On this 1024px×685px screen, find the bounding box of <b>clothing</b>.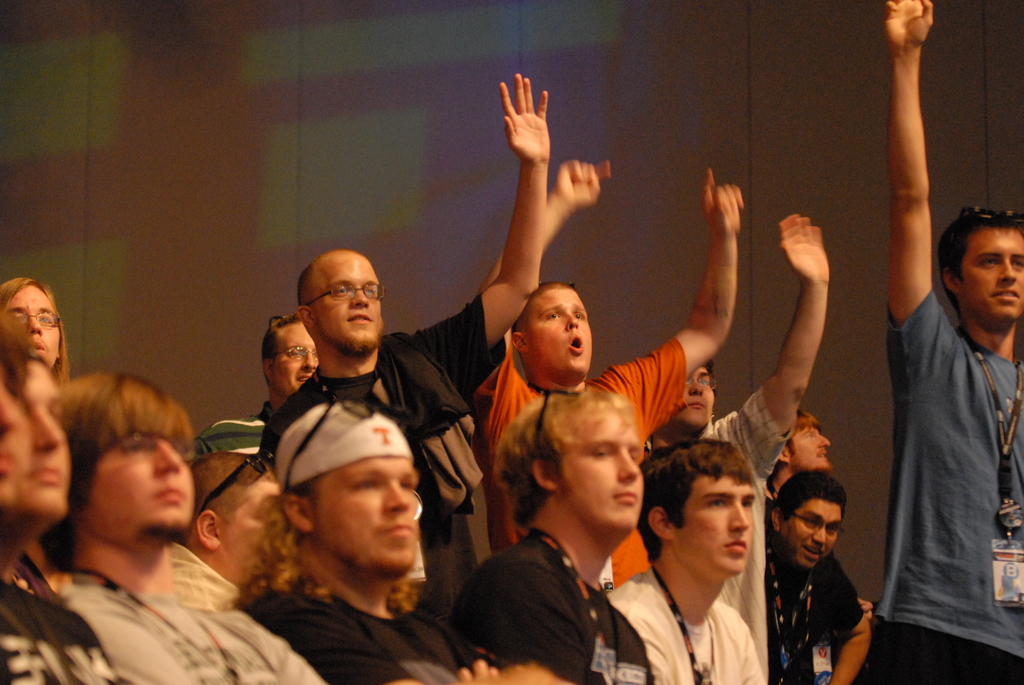
Bounding box: 595, 572, 757, 684.
